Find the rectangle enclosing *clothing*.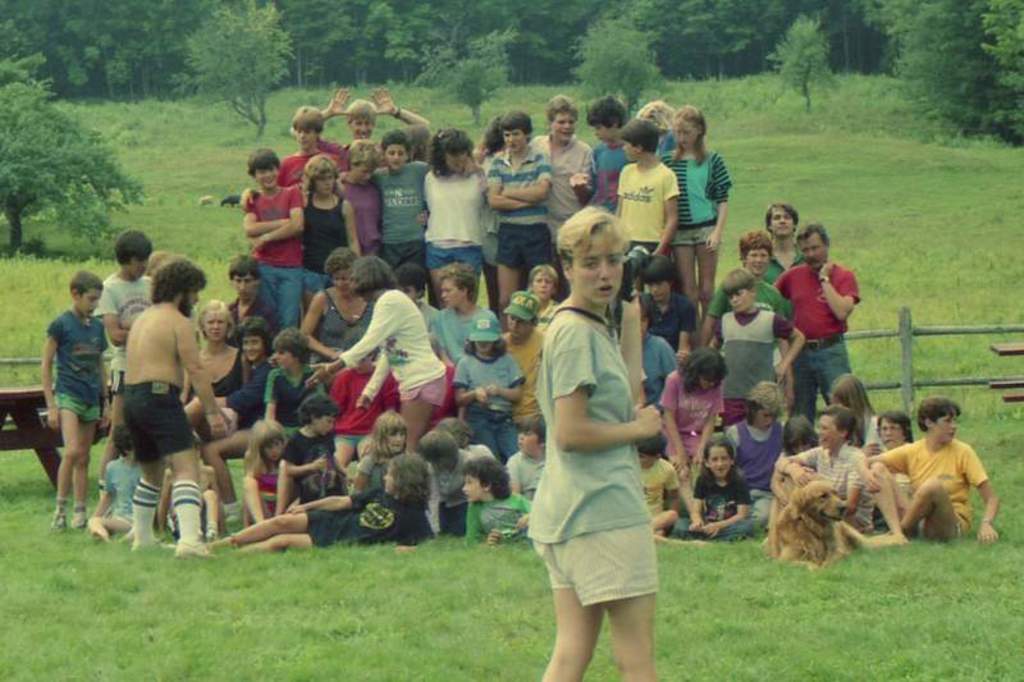
710, 310, 795, 411.
